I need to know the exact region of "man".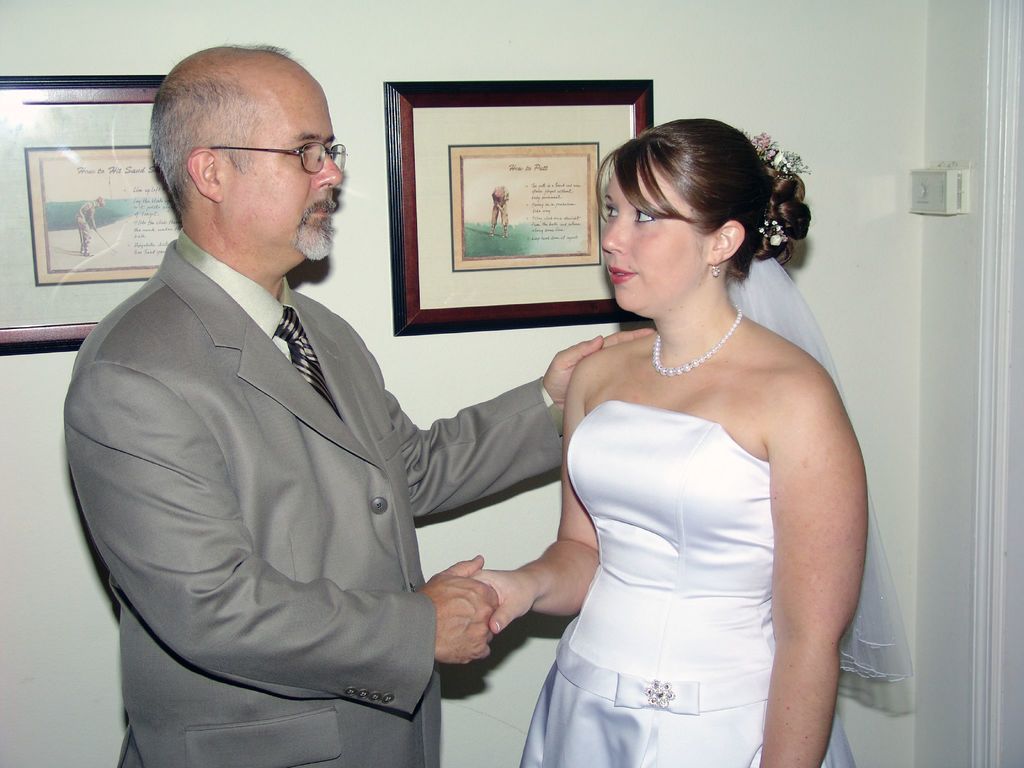
Region: 68, 196, 108, 265.
